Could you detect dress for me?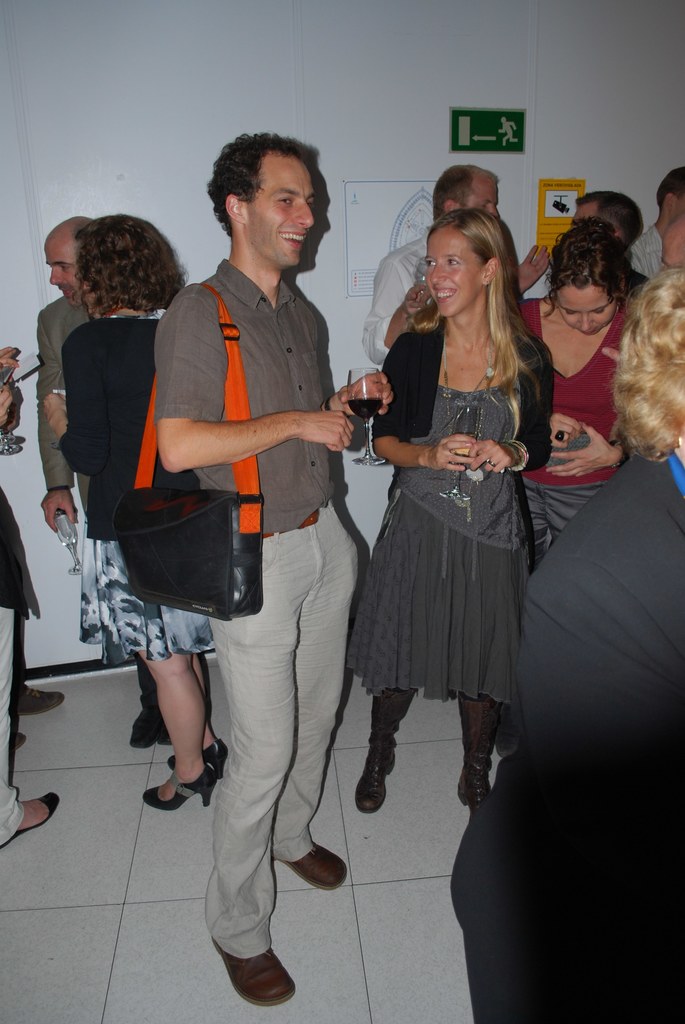
Detection result: (left=344, top=385, right=519, bottom=711).
